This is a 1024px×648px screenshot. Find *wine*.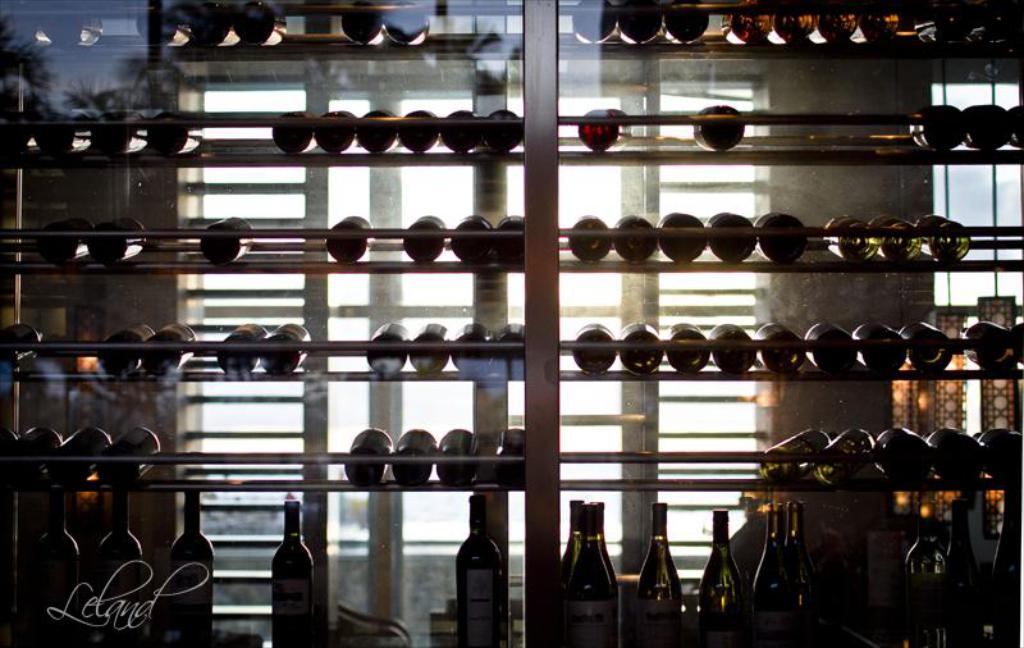
Bounding box: (x1=620, y1=0, x2=662, y2=42).
